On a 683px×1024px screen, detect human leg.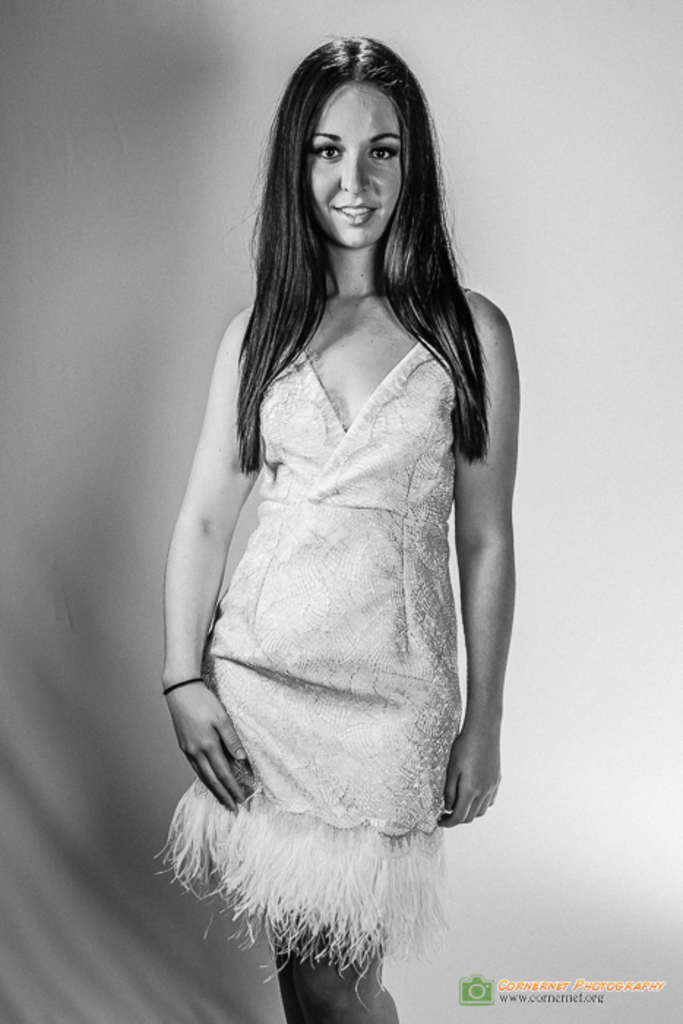
box=[282, 930, 312, 1023].
